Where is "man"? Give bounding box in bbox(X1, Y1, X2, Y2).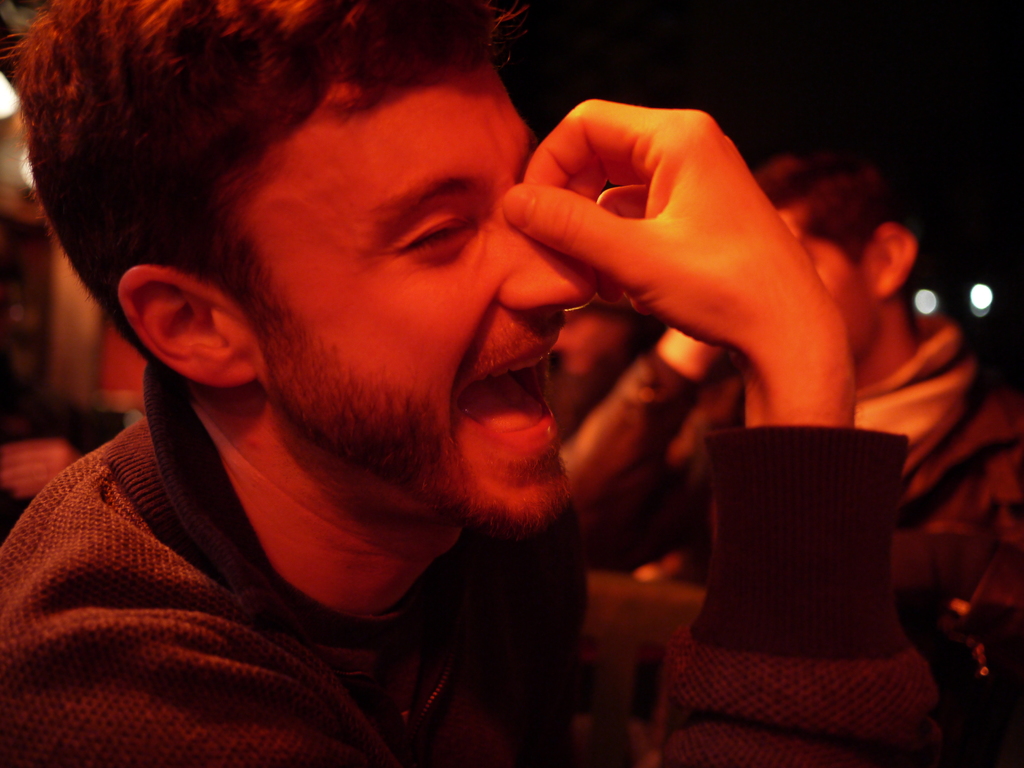
bbox(10, 0, 830, 738).
